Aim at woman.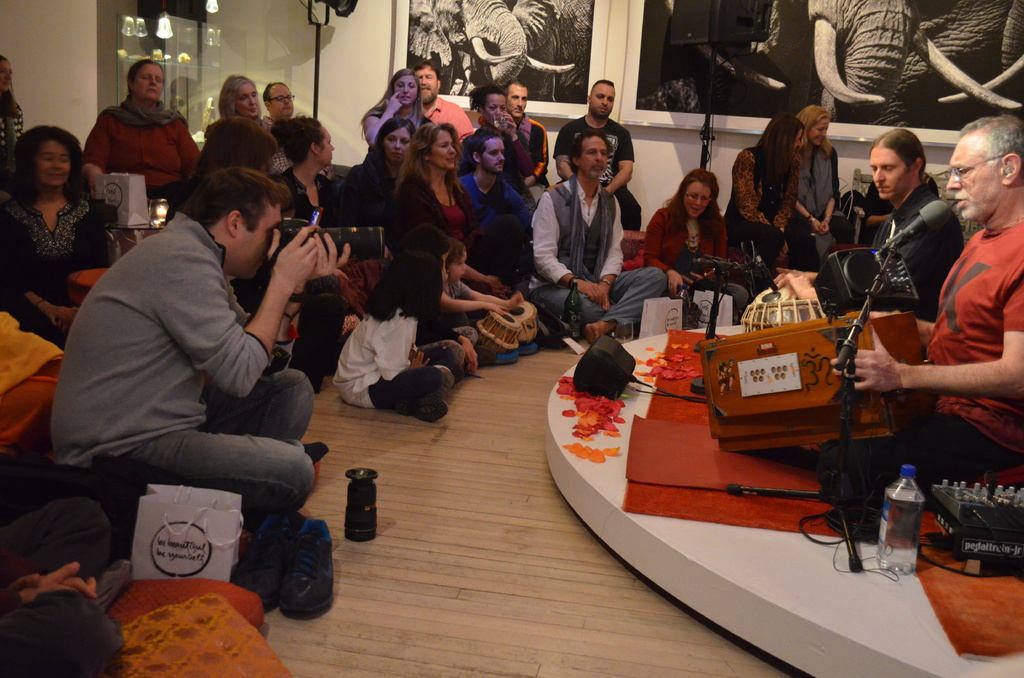
Aimed at <bbox>396, 120, 479, 268</bbox>.
